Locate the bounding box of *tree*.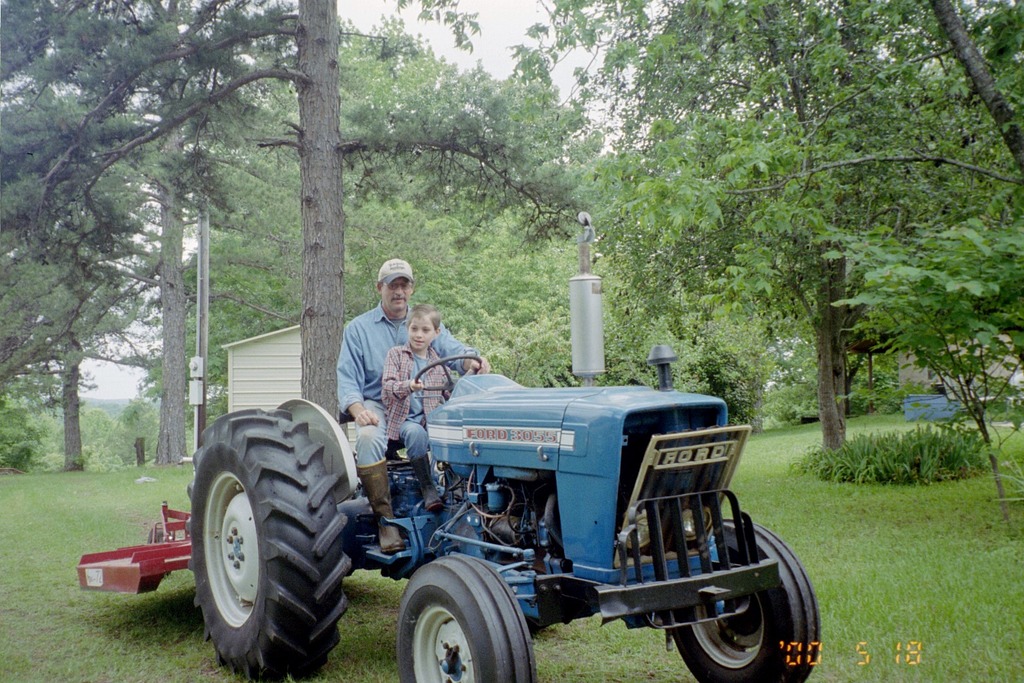
Bounding box: 607/0/1023/491.
